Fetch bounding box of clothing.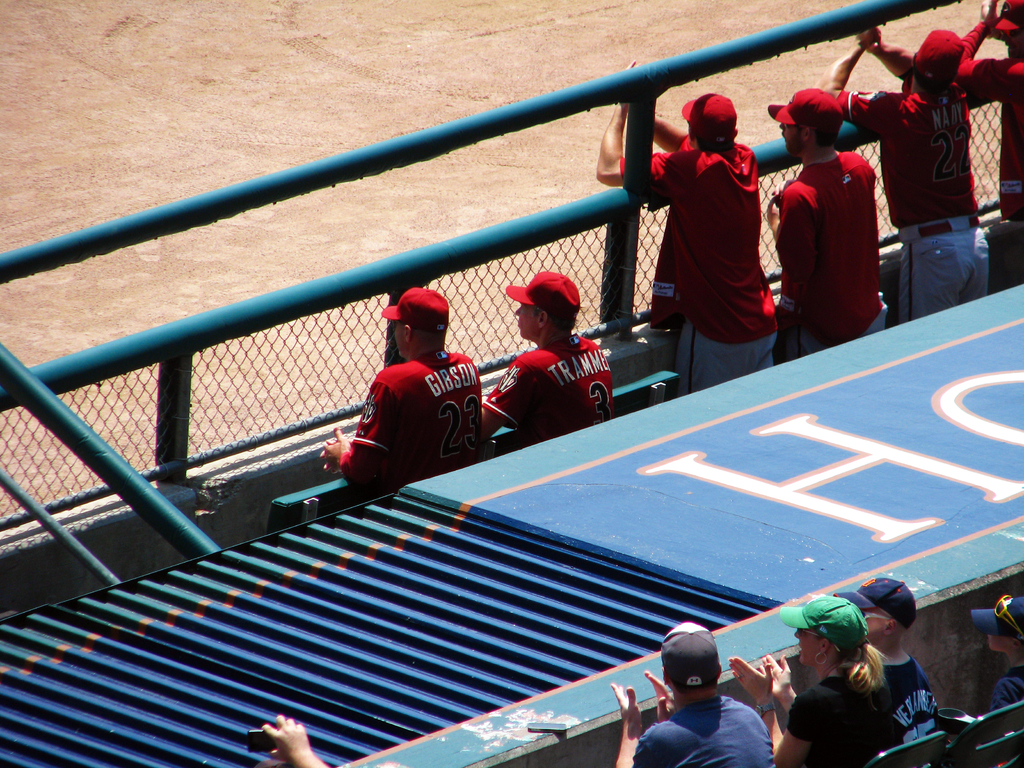
Bbox: box(773, 141, 882, 353).
